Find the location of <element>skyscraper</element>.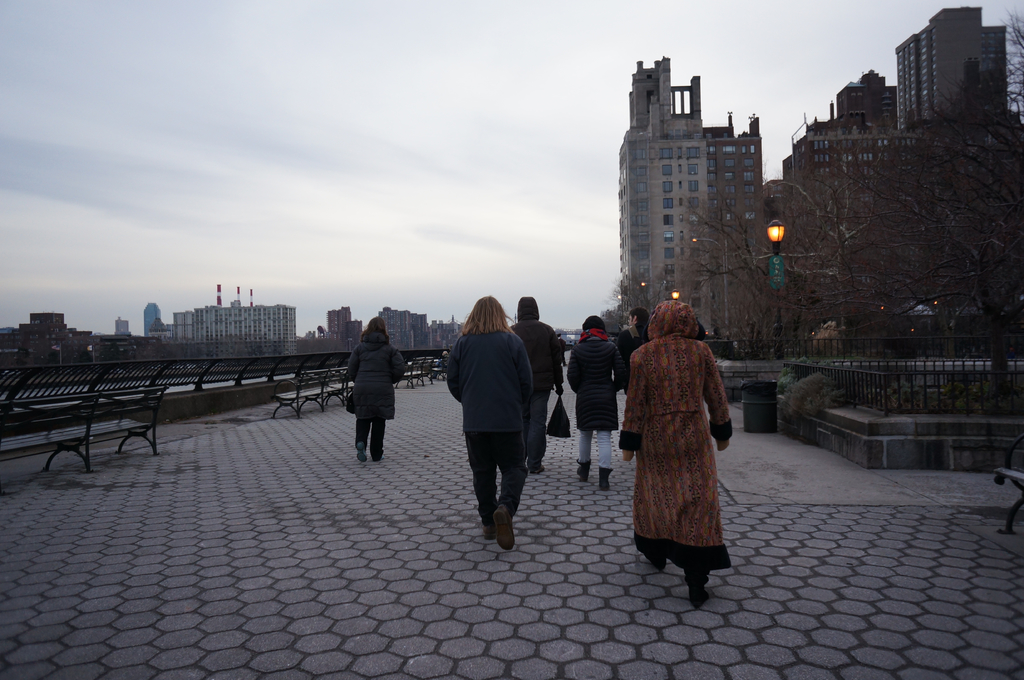
Location: bbox(611, 67, 801, 292).
